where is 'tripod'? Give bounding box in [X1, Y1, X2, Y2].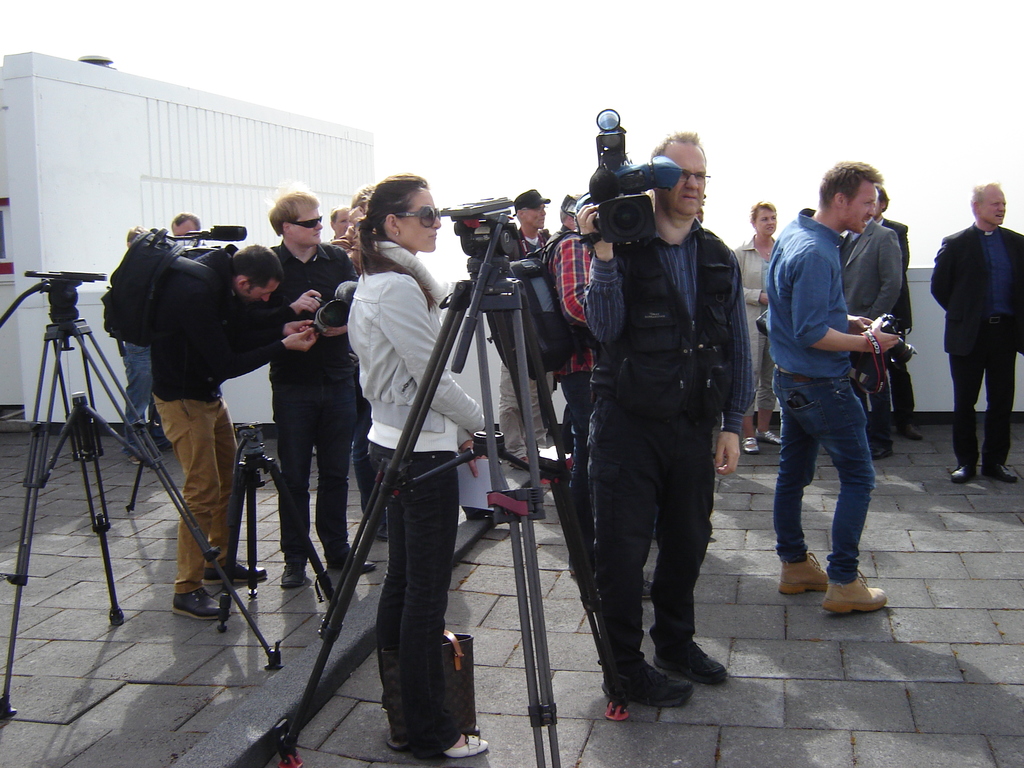
[280, 259, 633, 767].
